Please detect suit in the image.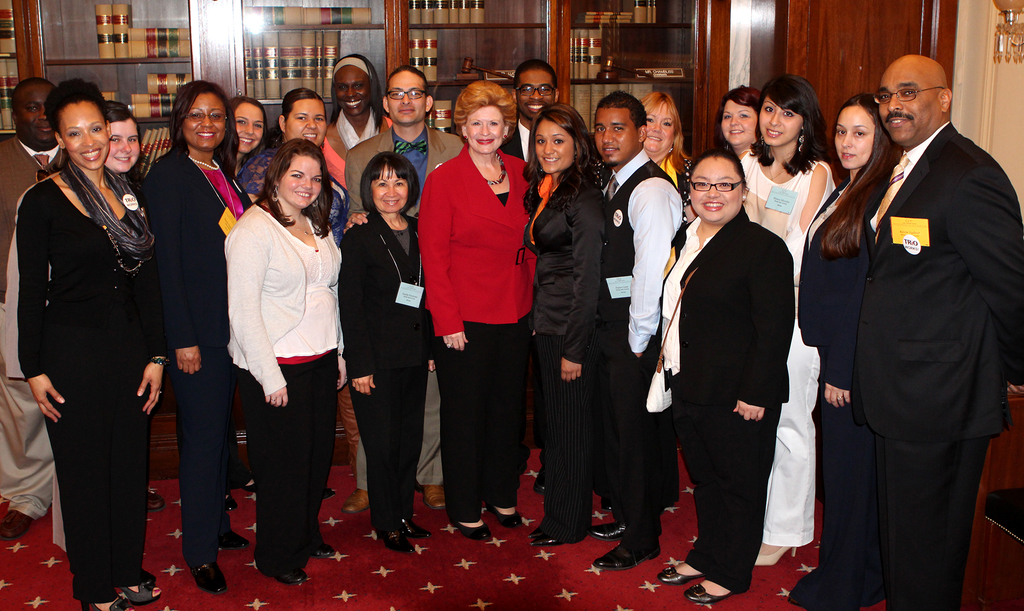
x1=0, y1=135, x2=63, y2=522.
